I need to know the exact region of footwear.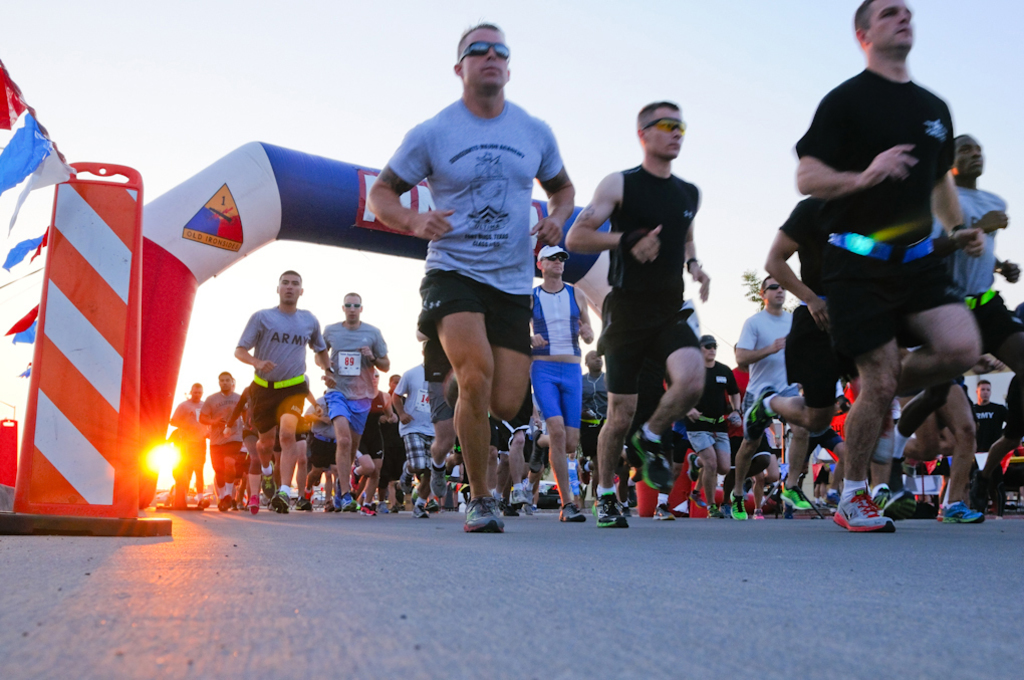
Region: [413,499,428,519].
